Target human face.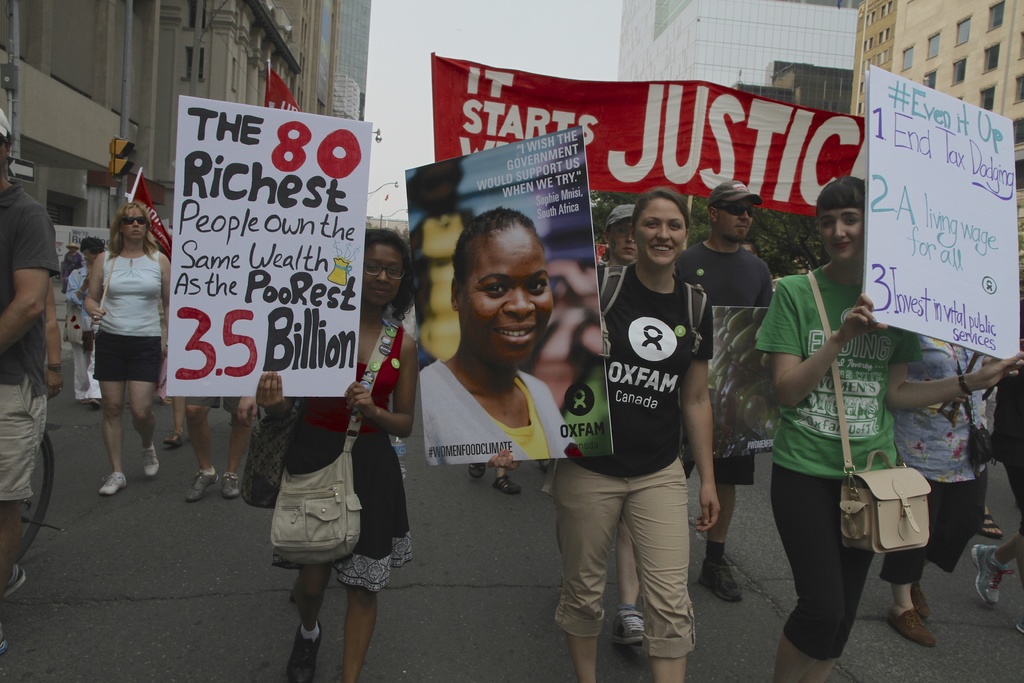
Target region: [632,193,689,269].
